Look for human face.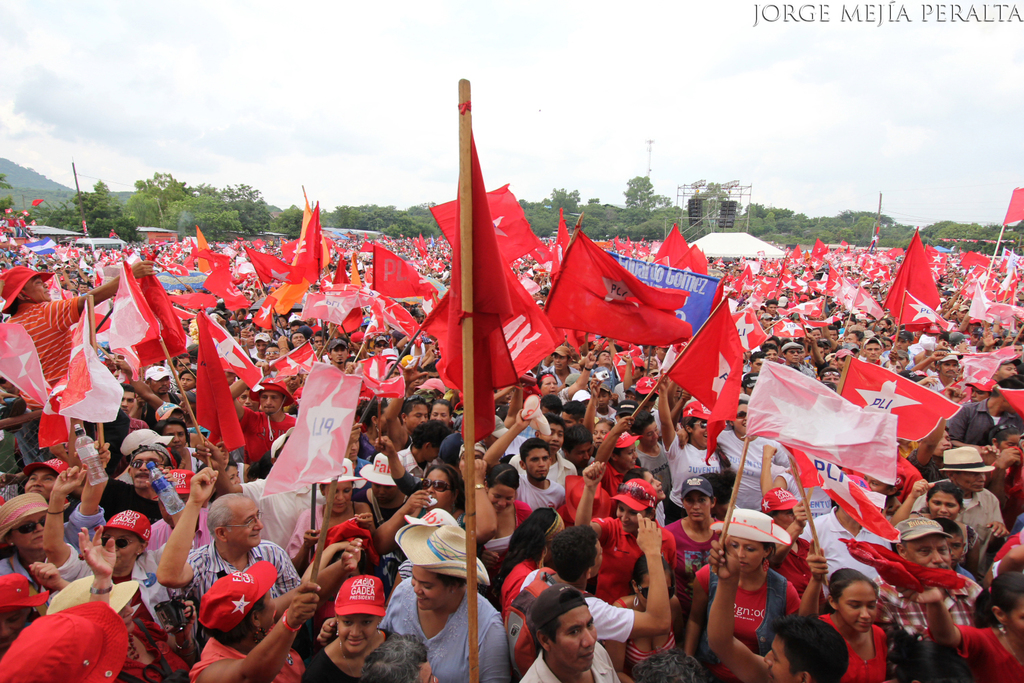
Found: 414,565,451,611.
